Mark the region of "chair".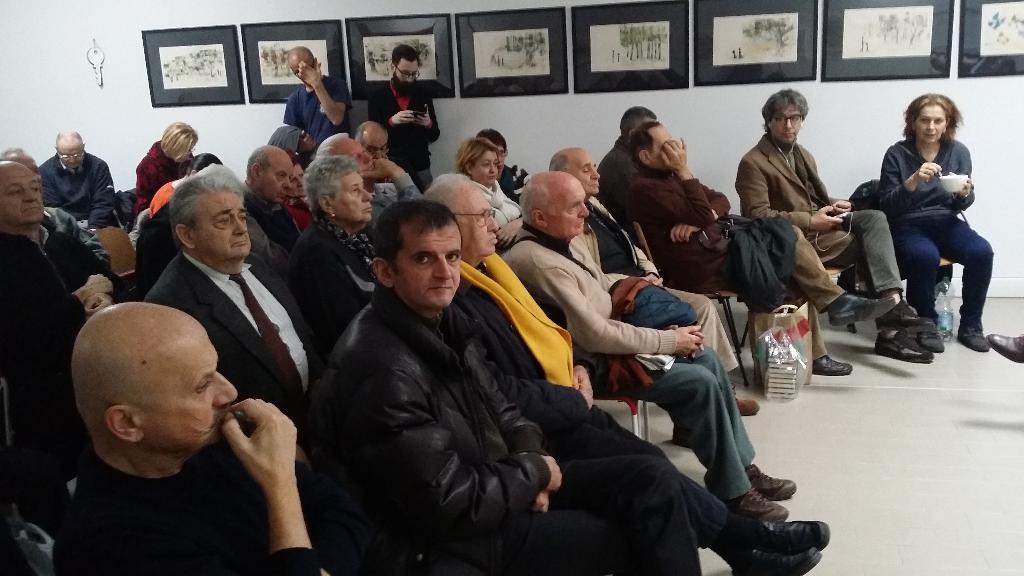
Region: detection(627, 214, 753, 383).
